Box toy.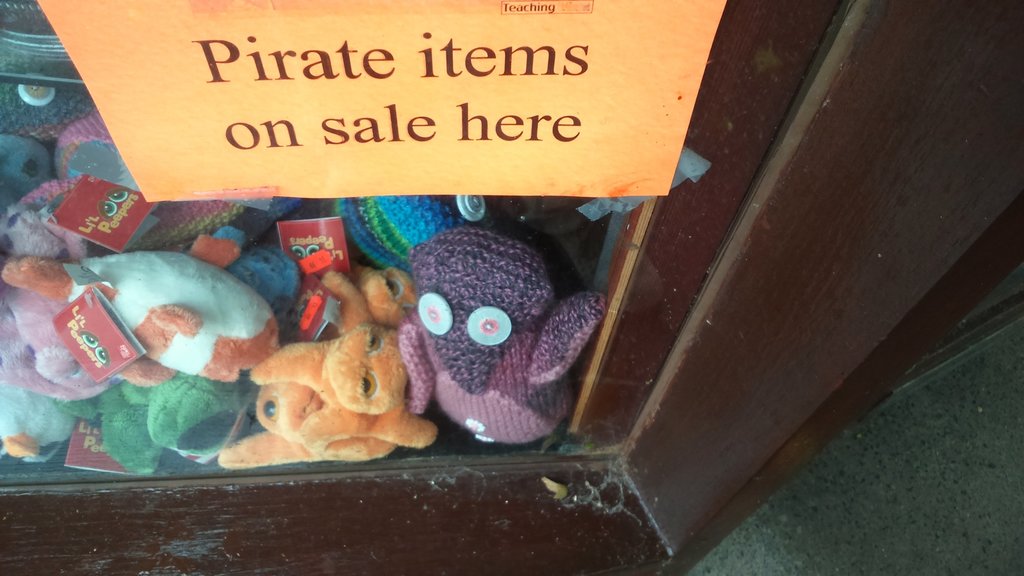
<region>232, 309, 428, 461</region>.
